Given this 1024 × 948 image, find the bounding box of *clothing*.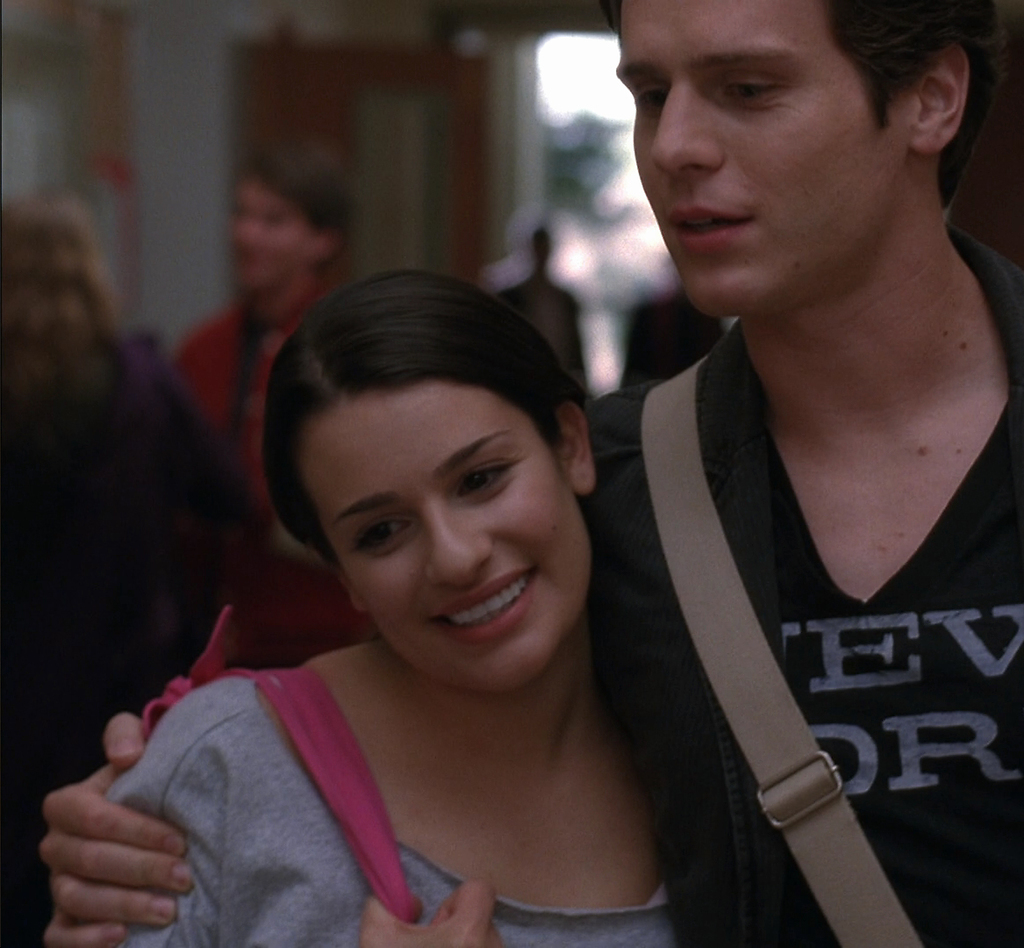
region(172, 272, 331, 525).
